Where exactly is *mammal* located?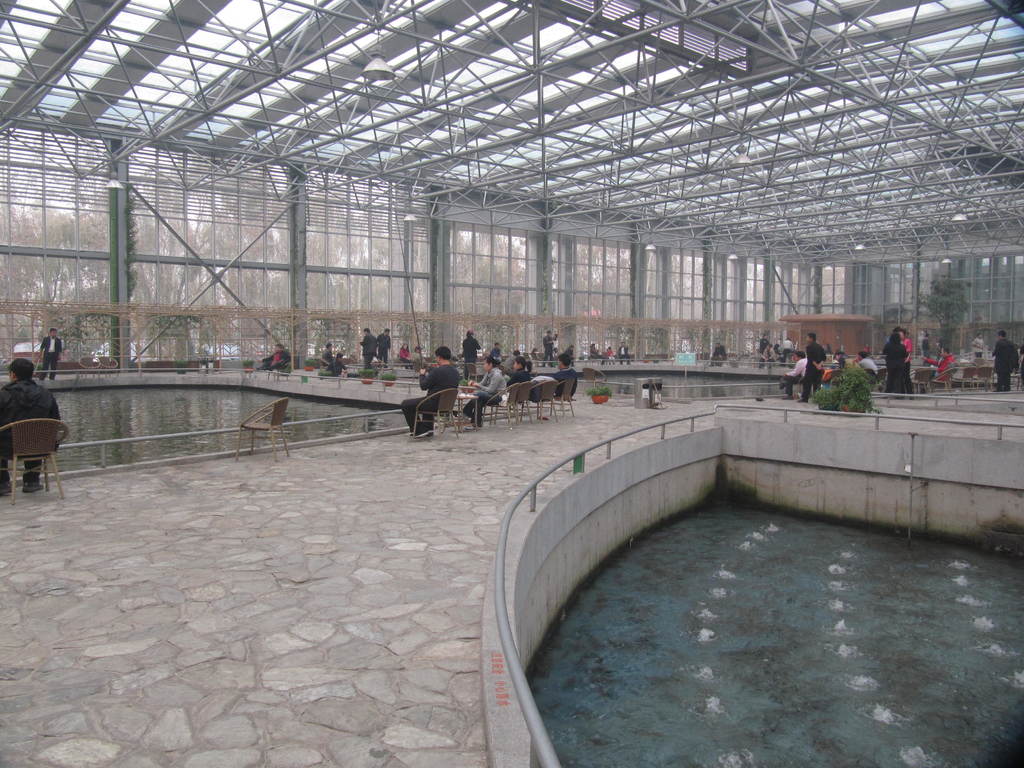
Its bounding box is (x1=552, y1=355, x2=575, y2=394).
